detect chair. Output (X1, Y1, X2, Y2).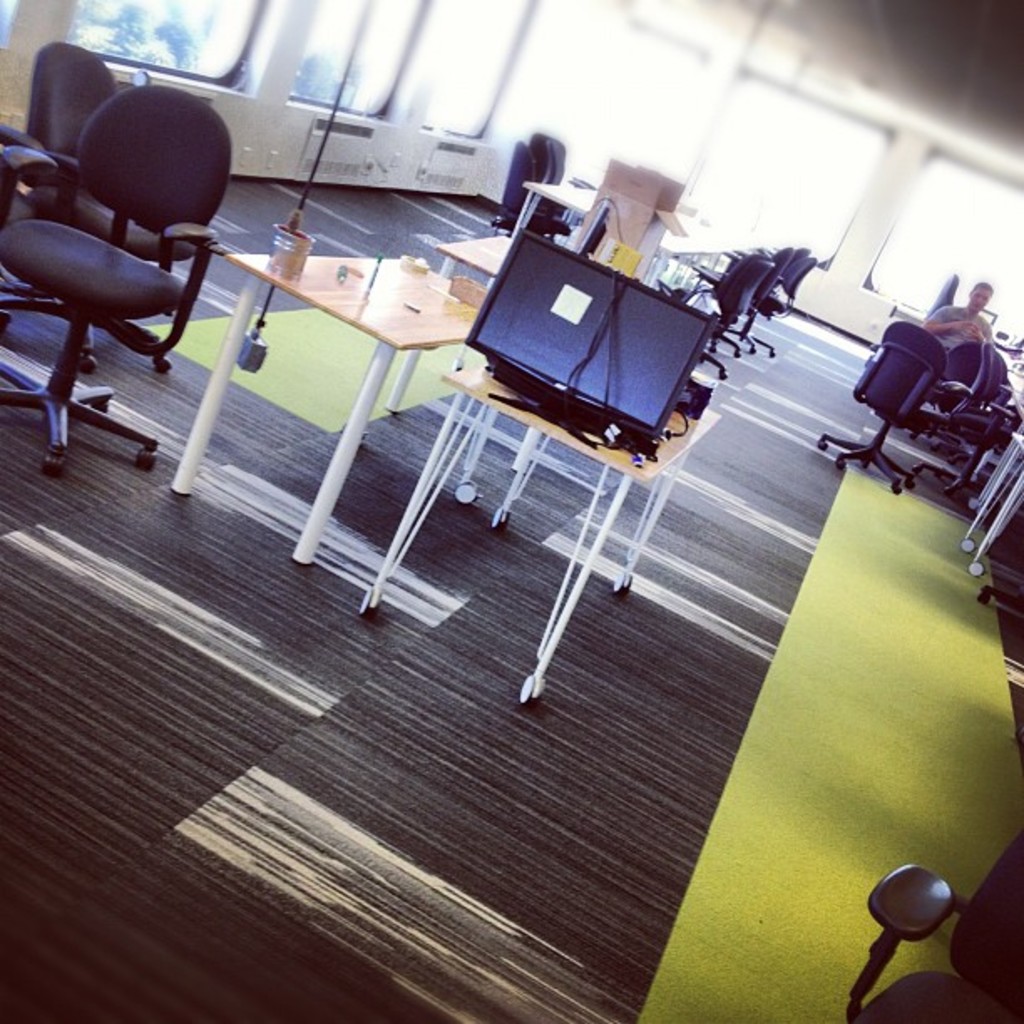
(504, 141, 577, 224).
